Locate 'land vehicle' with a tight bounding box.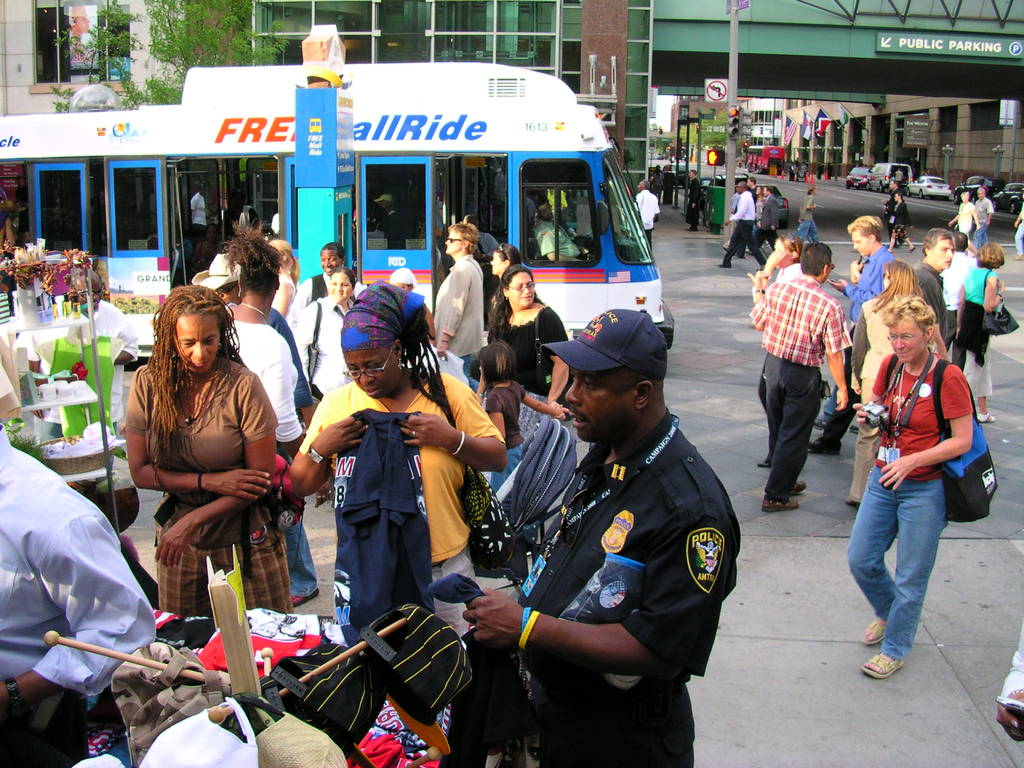
box=[847, 169, 872, 190].
